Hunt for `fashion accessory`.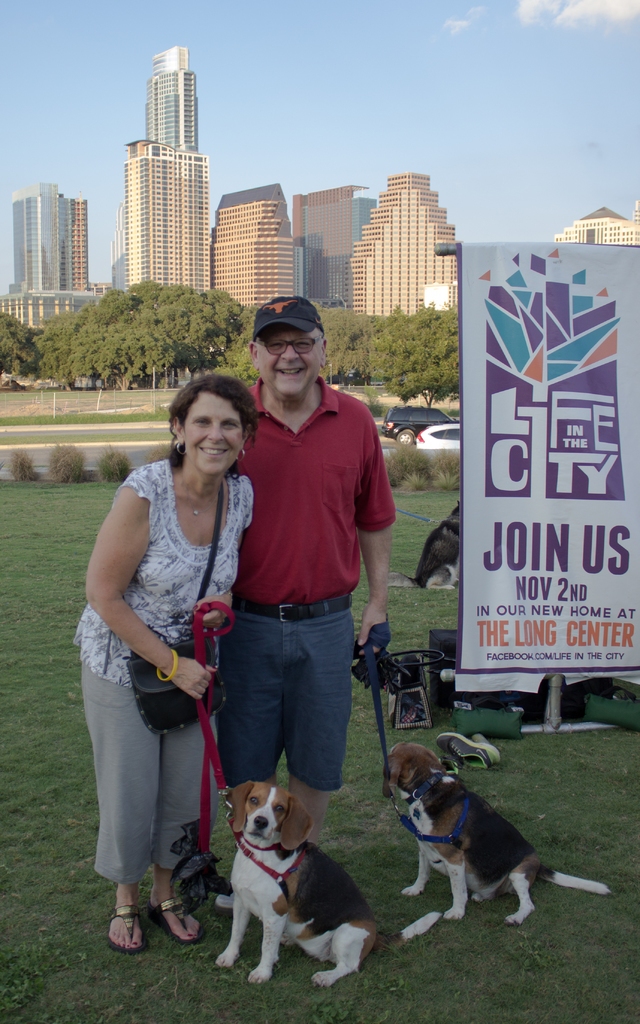
Hunted down at Rect(351, 614, 472, 847).
